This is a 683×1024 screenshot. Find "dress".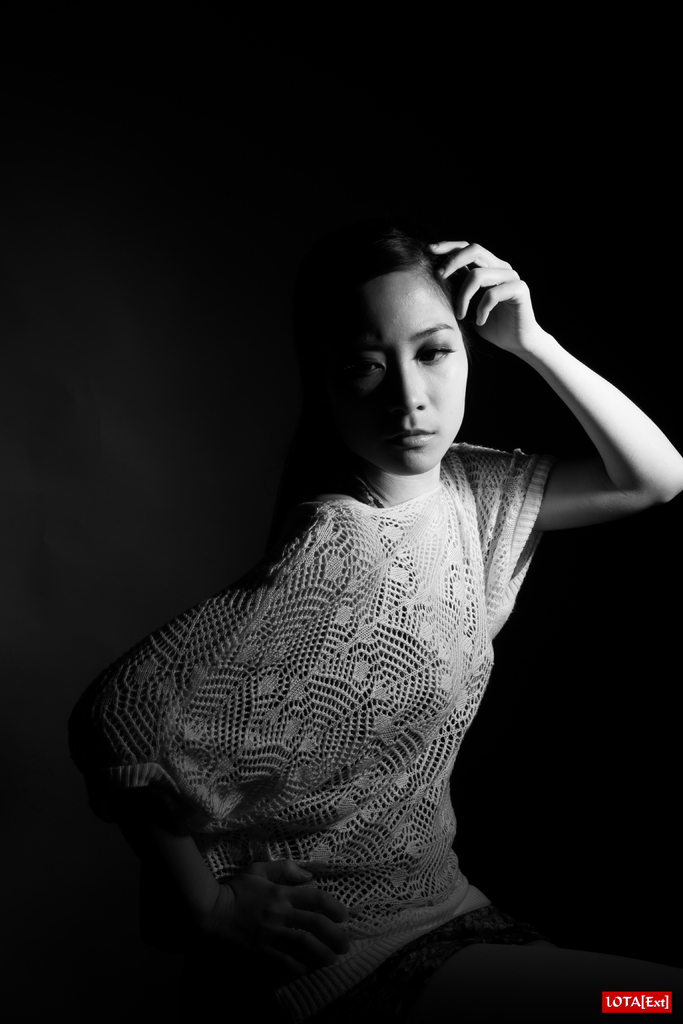
Bounding box: box=[80, 440, 556, 1023].
